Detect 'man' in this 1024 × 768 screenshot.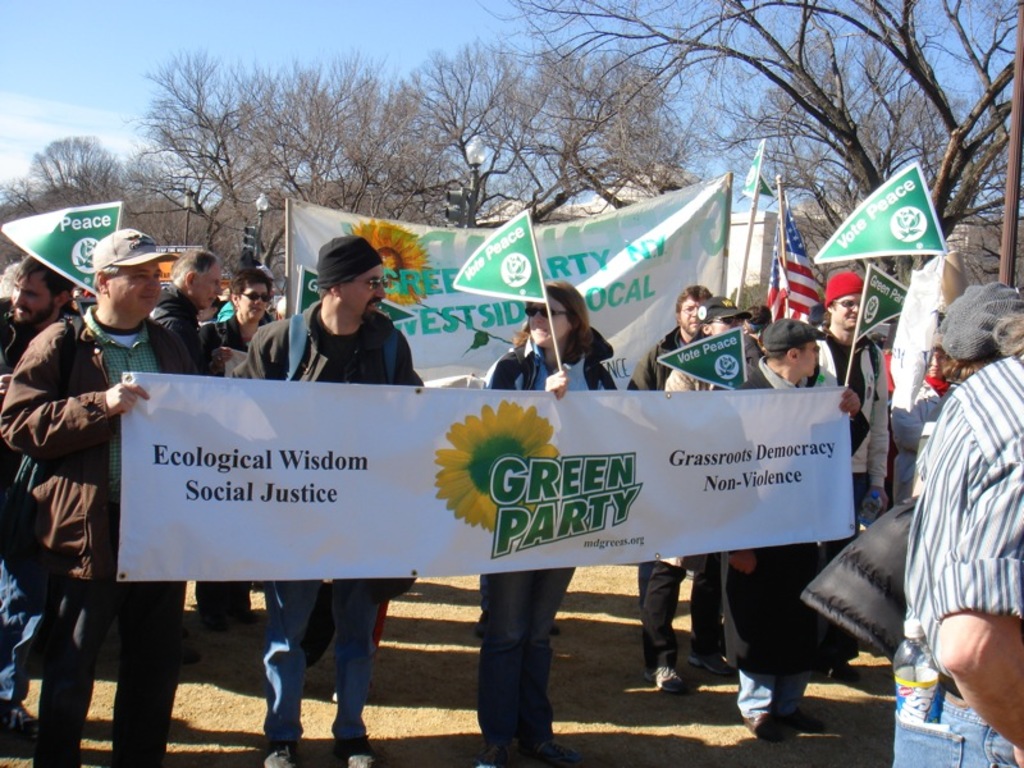
Detection: Rect(14, 216, 169, 751).
